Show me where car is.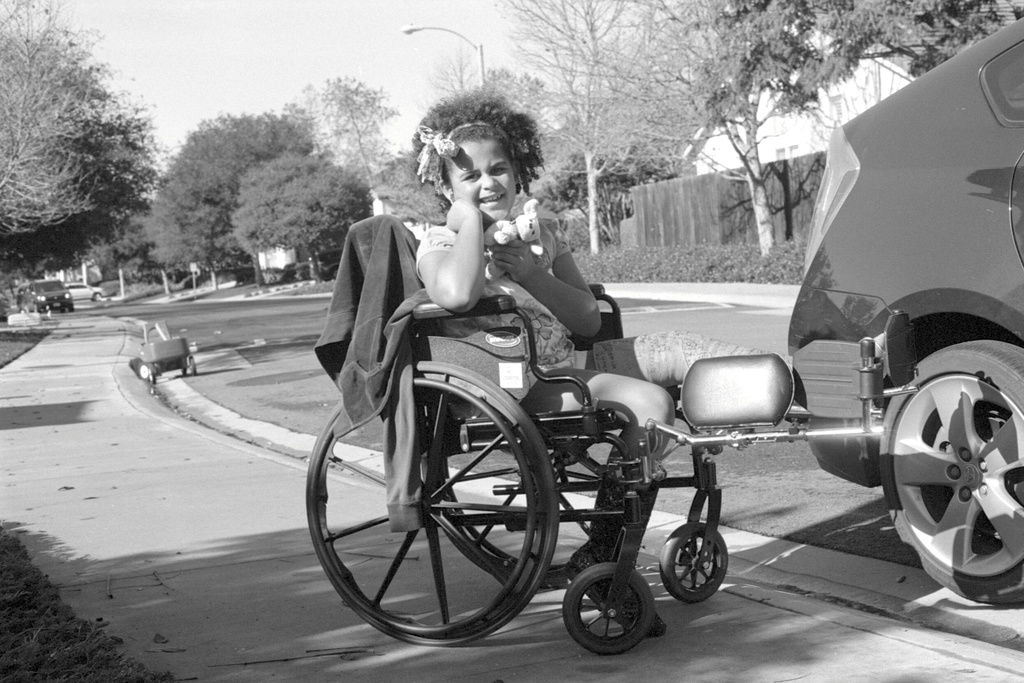
car is at <region>17, 275, 75, 312</region>.
